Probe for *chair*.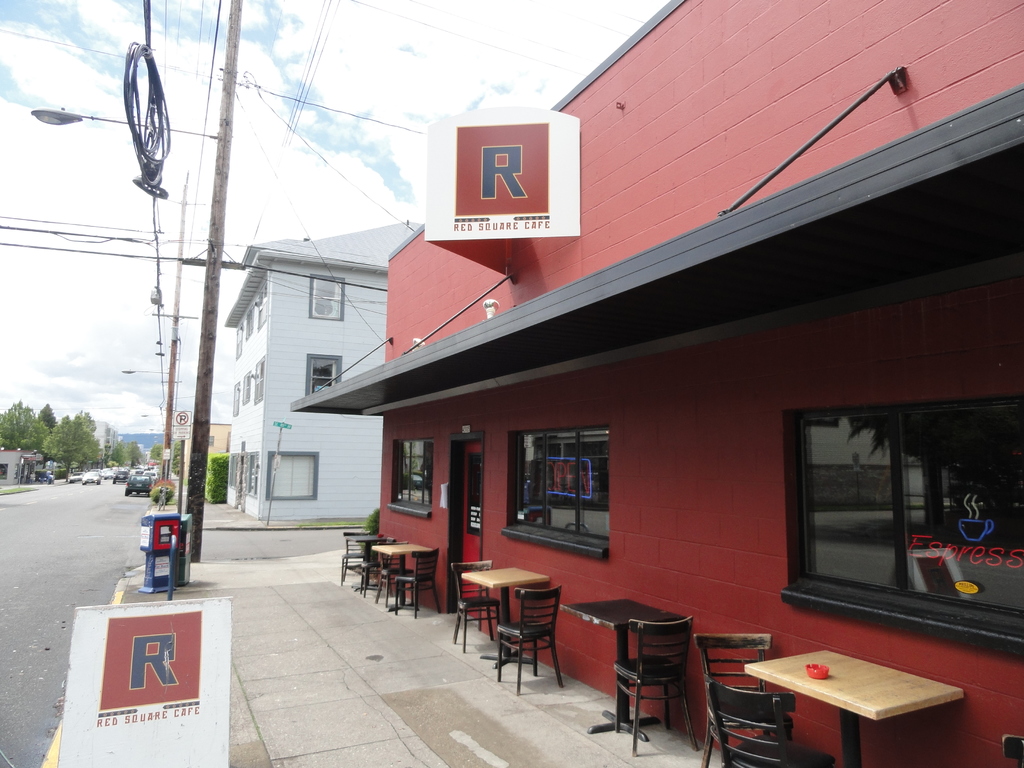
Probe result: 357:540:390:598.
